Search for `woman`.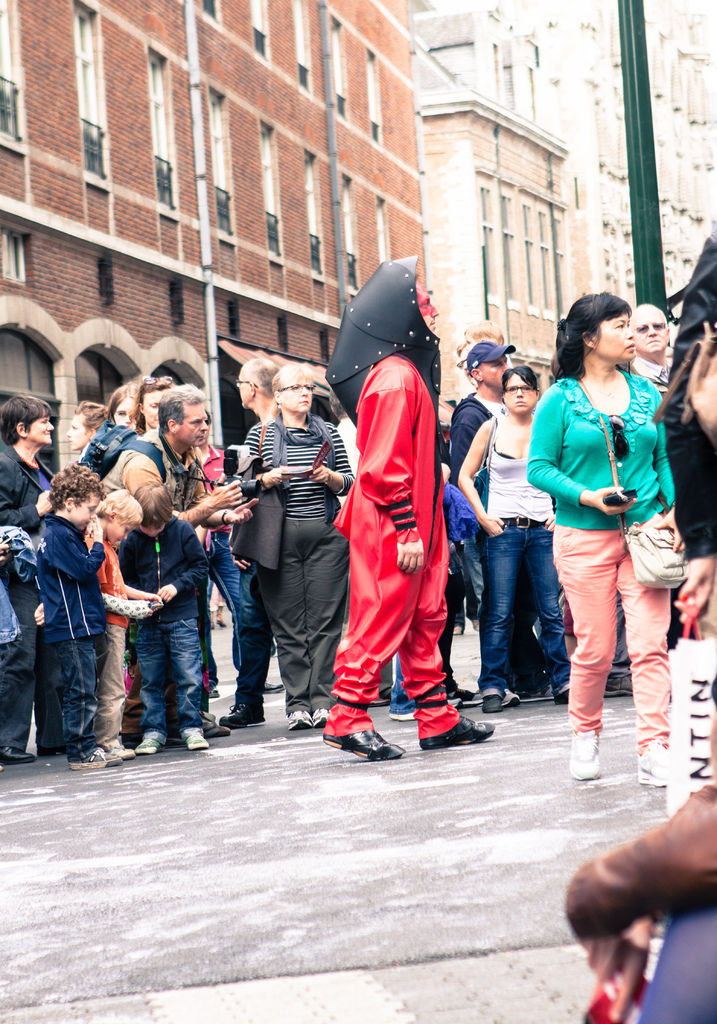
Found at select_region(336, 280, 447, 725).
